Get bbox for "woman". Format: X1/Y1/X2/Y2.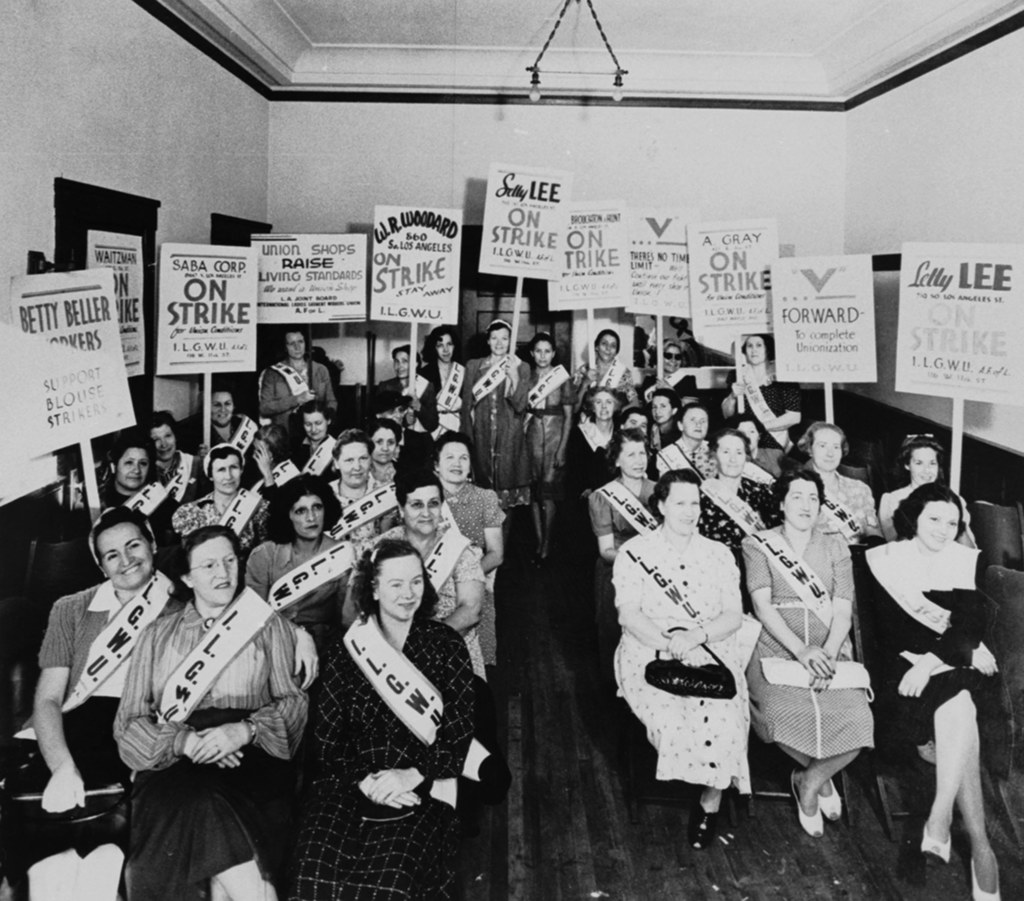
573/330/642/416.
